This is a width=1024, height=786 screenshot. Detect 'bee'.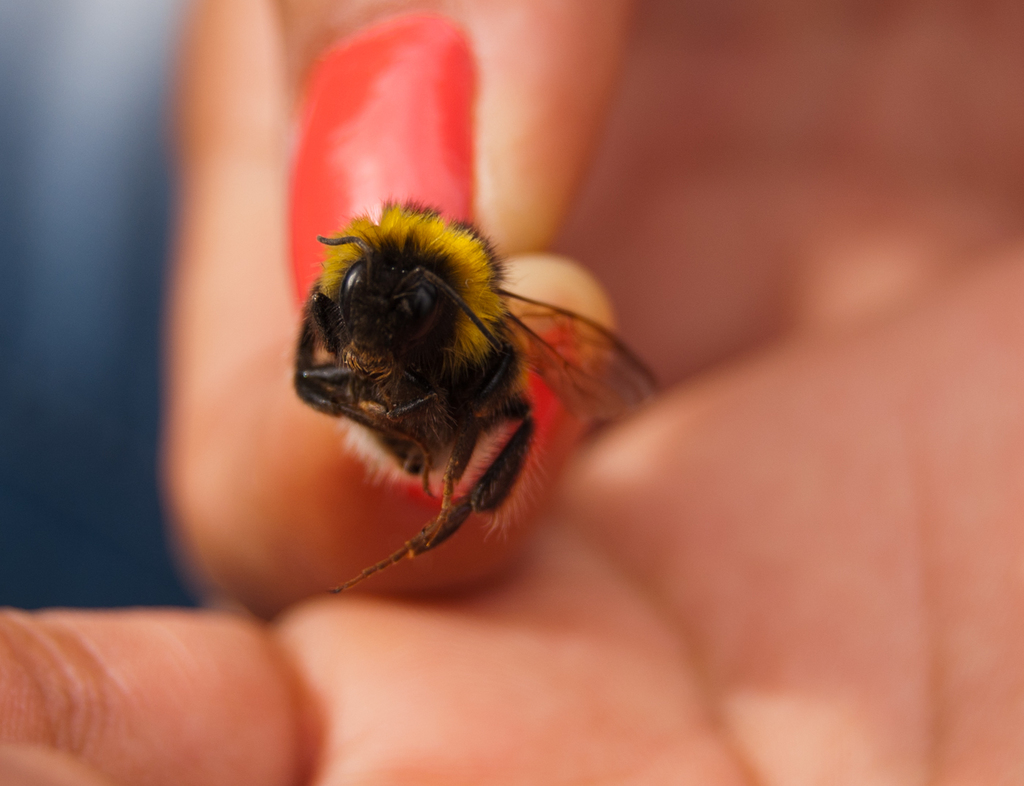
(274,190,635,624).
